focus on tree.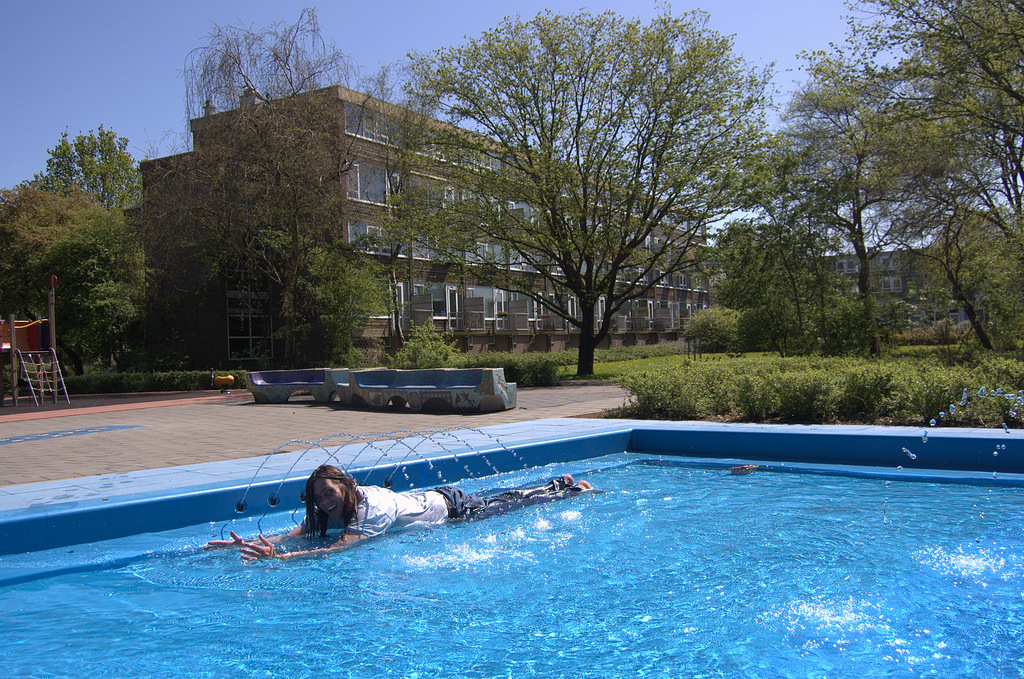
Focused at select_region(815, 0, 1023, 256).
